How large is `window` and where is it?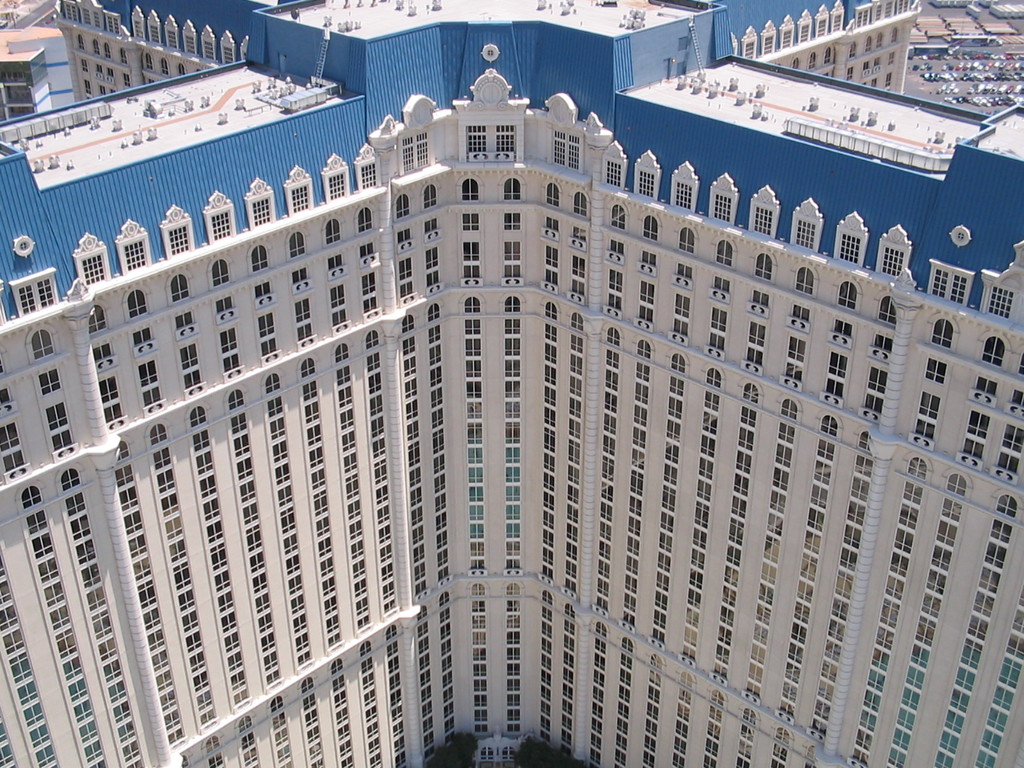
Bounding box: Rect(389, 701, 402, 722).
